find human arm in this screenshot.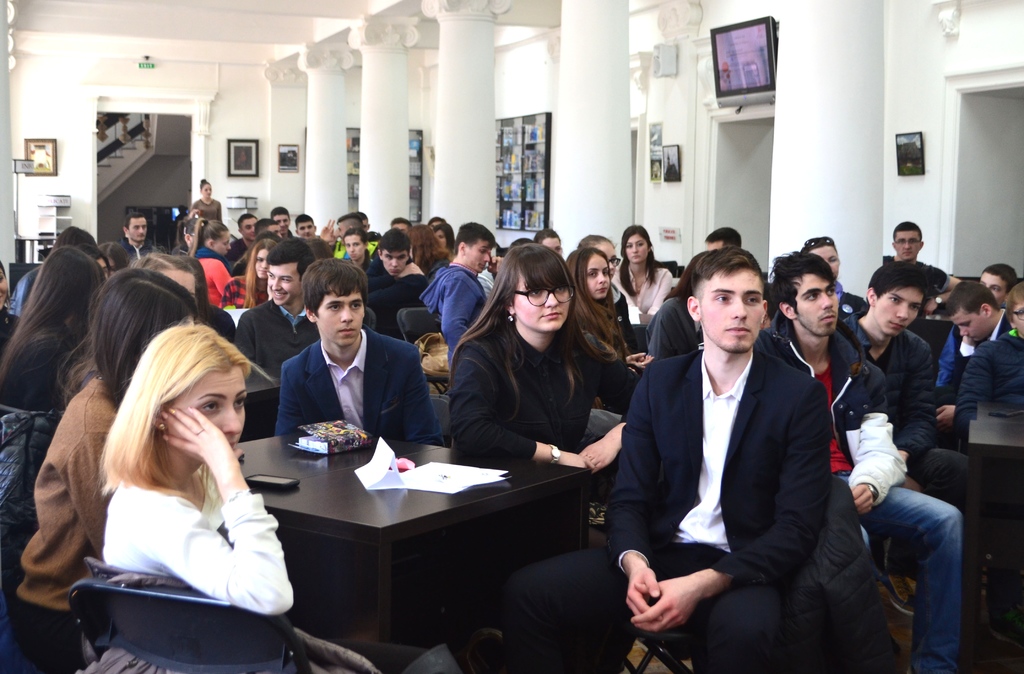
The bounding box for human arm is pyautogui.locateOnScreen(235, 308, 264, 367).
